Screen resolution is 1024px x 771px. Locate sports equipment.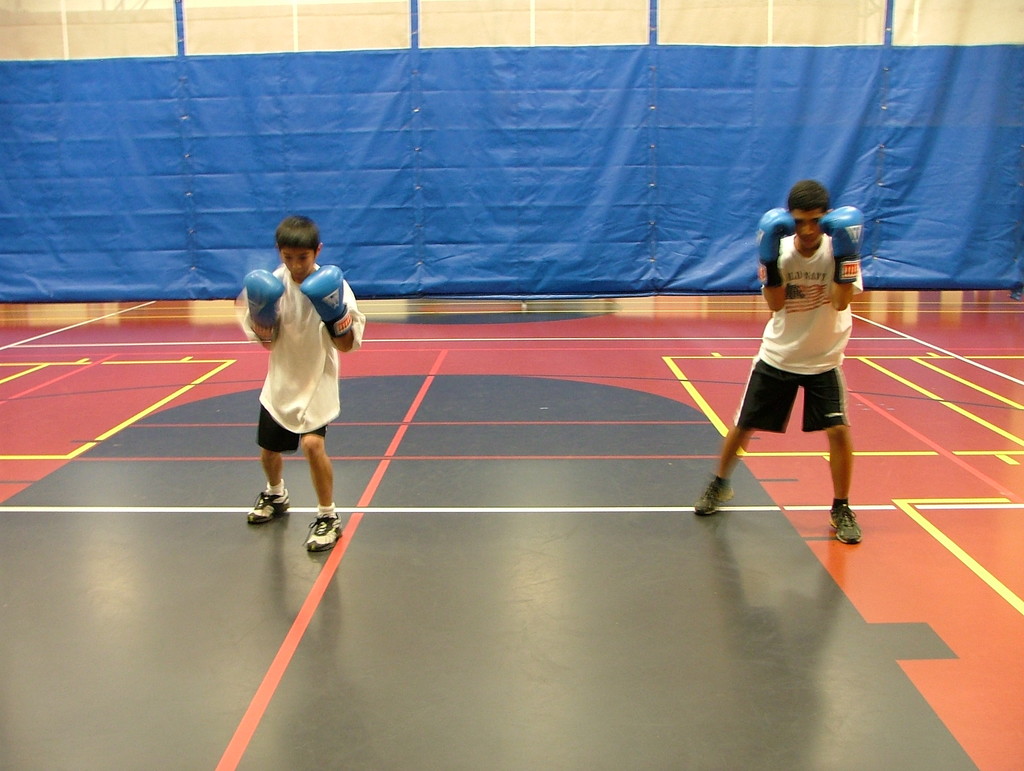
[820, 204, 867, 282].
